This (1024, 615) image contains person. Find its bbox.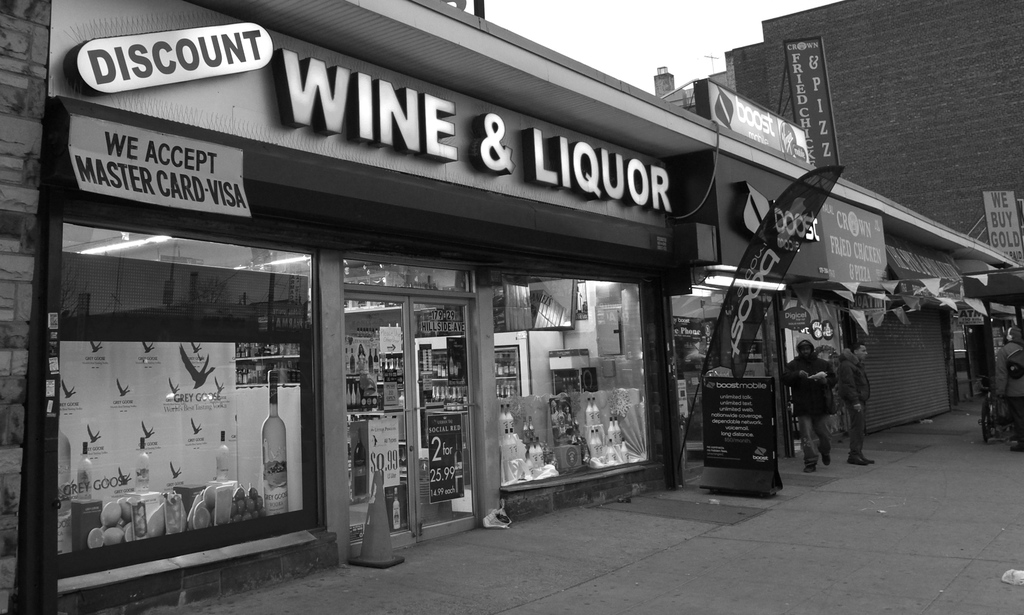
{"x1": 835, "y1": 339, "x2": 875, "y2": 469}.
